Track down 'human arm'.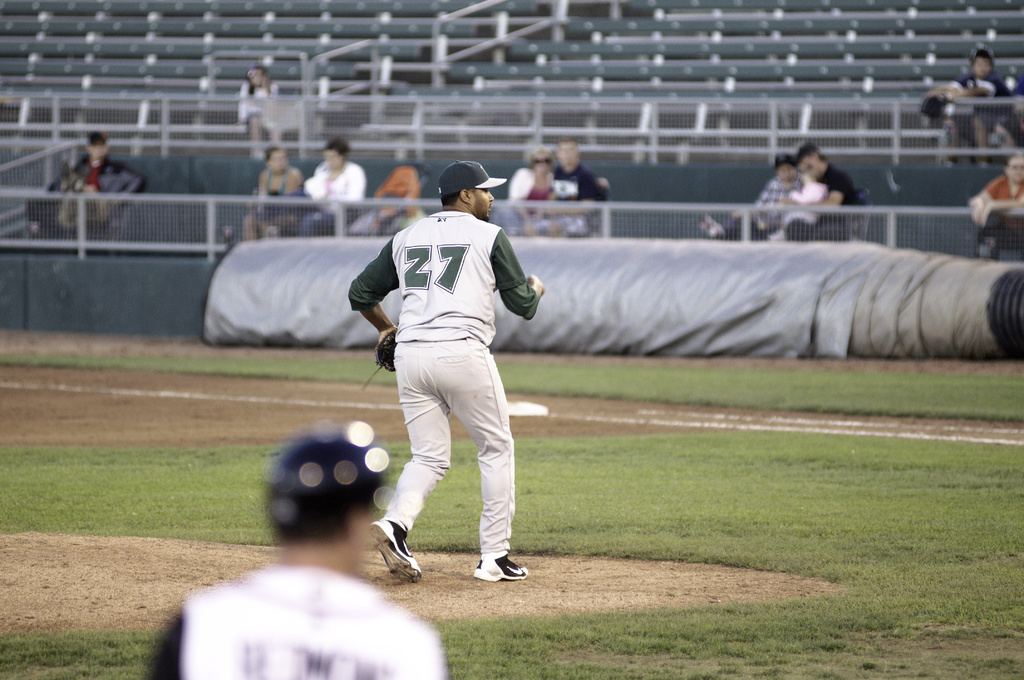
Tracked to (left=778, top=177, right=848, bottom=218).
